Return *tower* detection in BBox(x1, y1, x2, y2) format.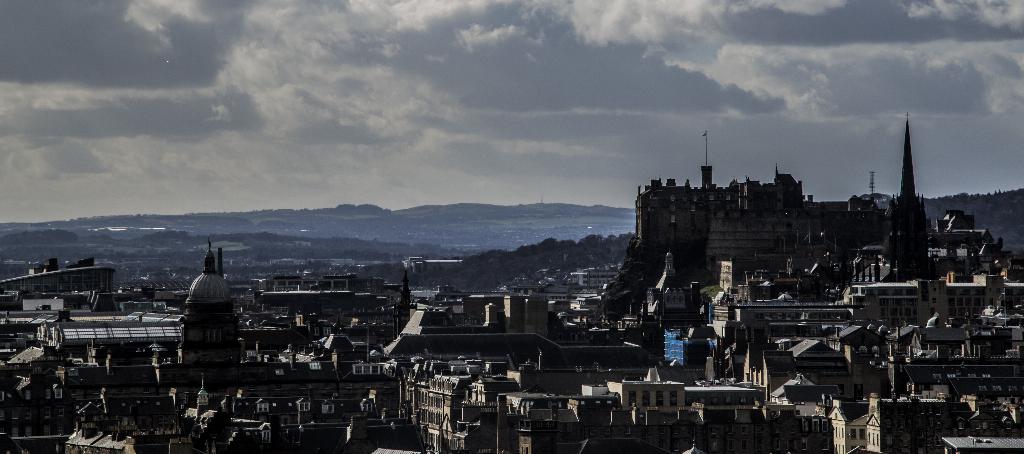
BBox(652, 254, 689, 321).
